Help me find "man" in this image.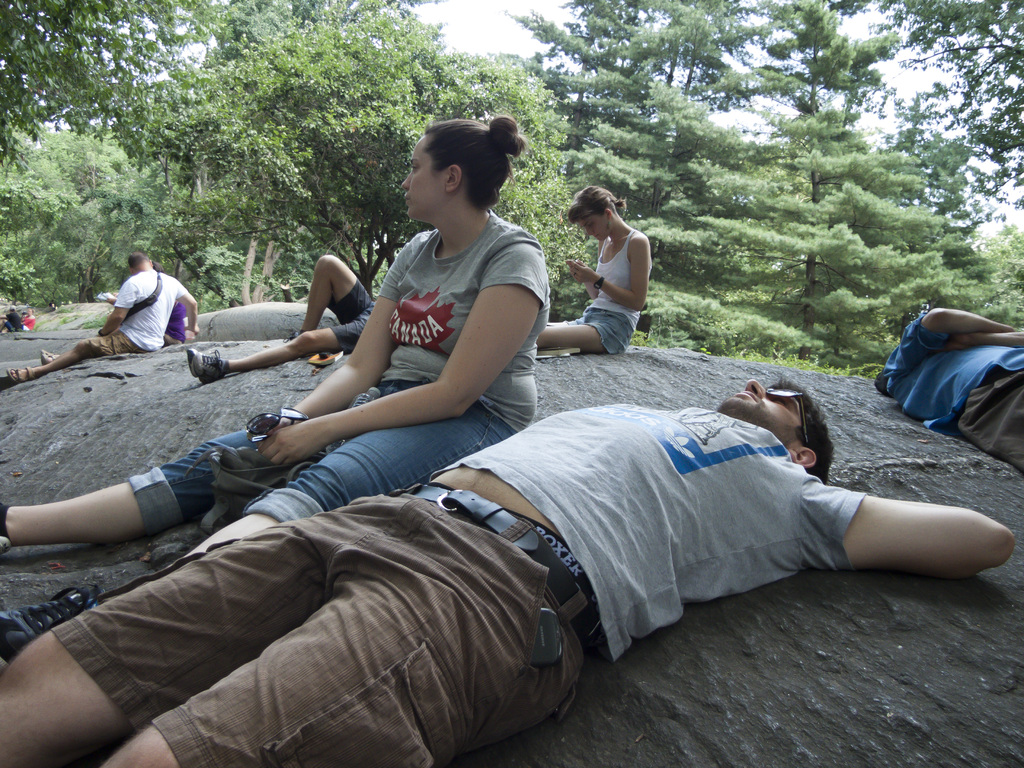
Found it: pyautogui.locateOnScreen(0, 378, 1015, 767).
